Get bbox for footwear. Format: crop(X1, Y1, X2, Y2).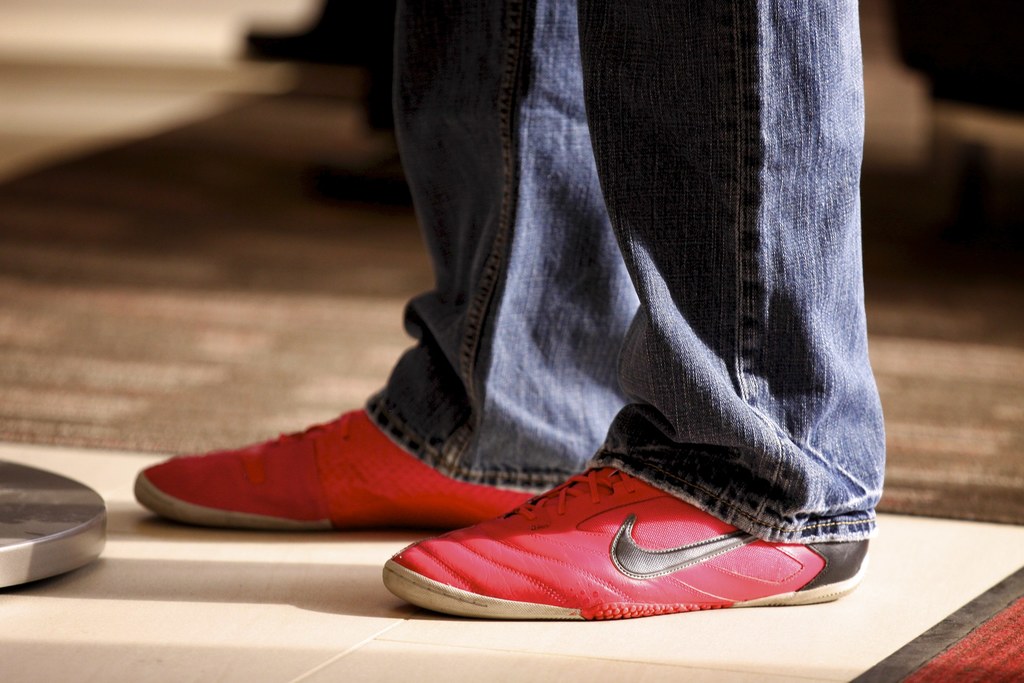
crop(134, 404, 544, 541).
